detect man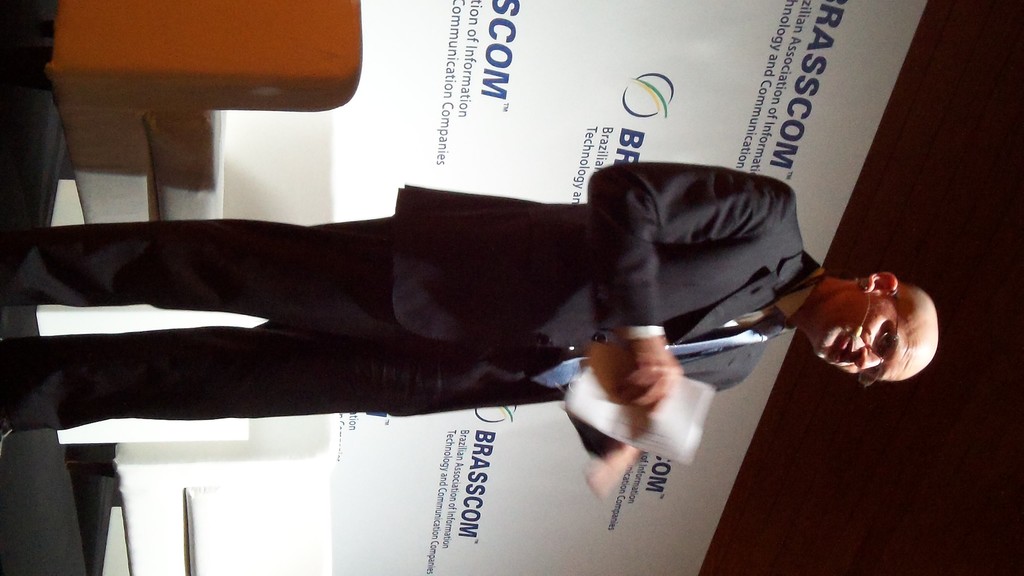
0, 125, 931, 485
